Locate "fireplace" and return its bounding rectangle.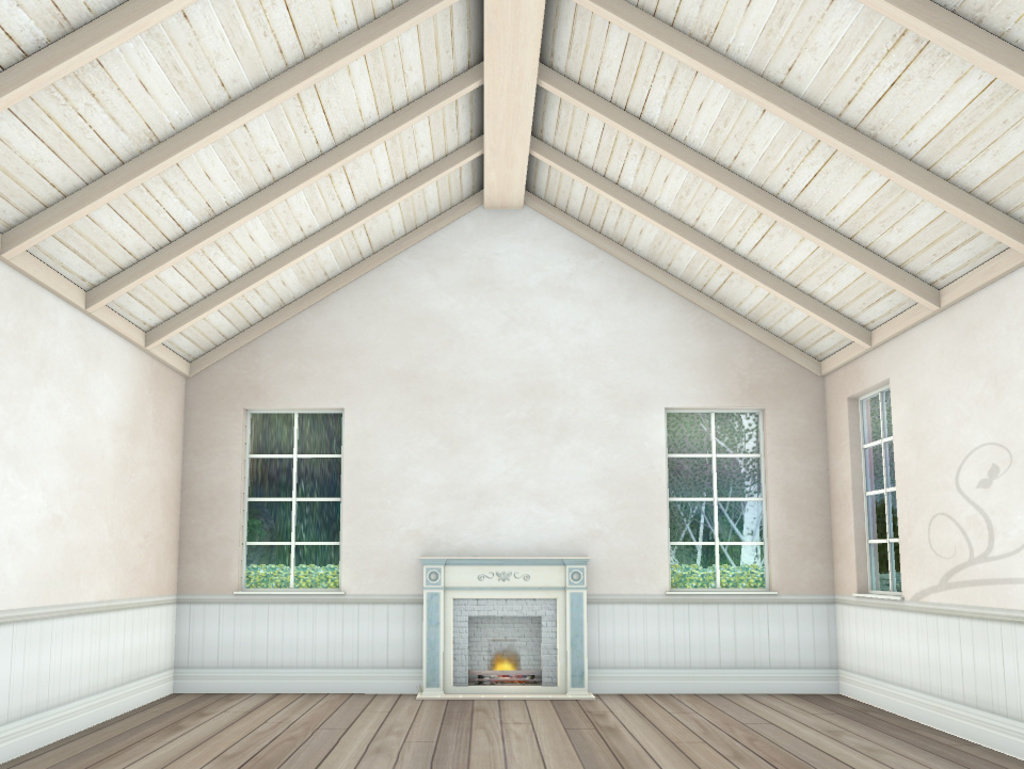
453,599,559,686.
